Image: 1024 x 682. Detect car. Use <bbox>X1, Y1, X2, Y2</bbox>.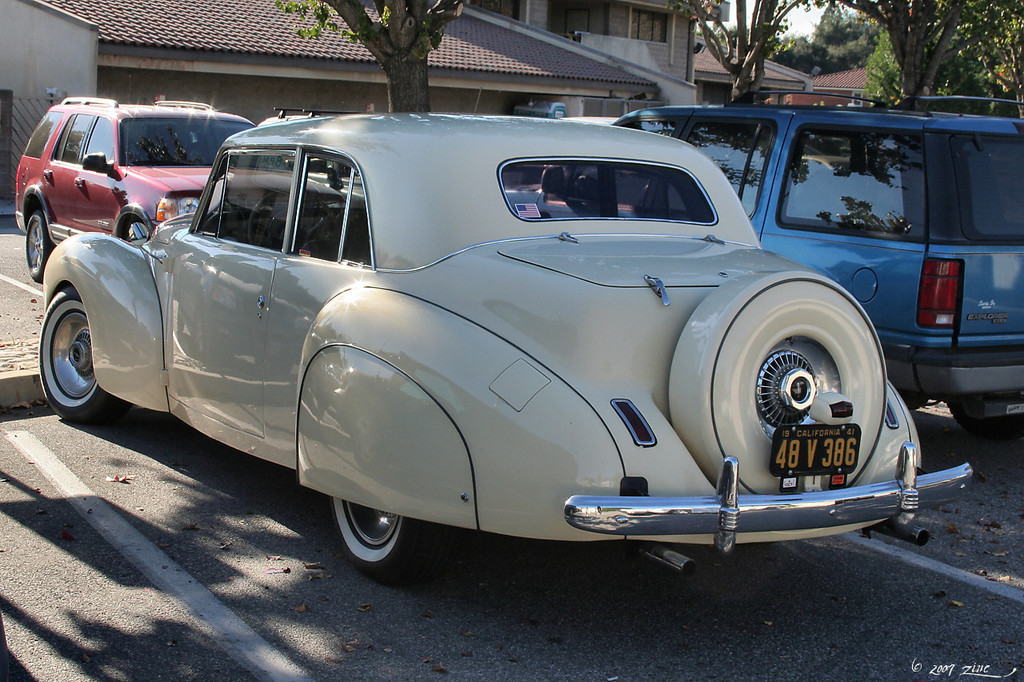
<bbox>14, 91, 342, 285</bbox>.
